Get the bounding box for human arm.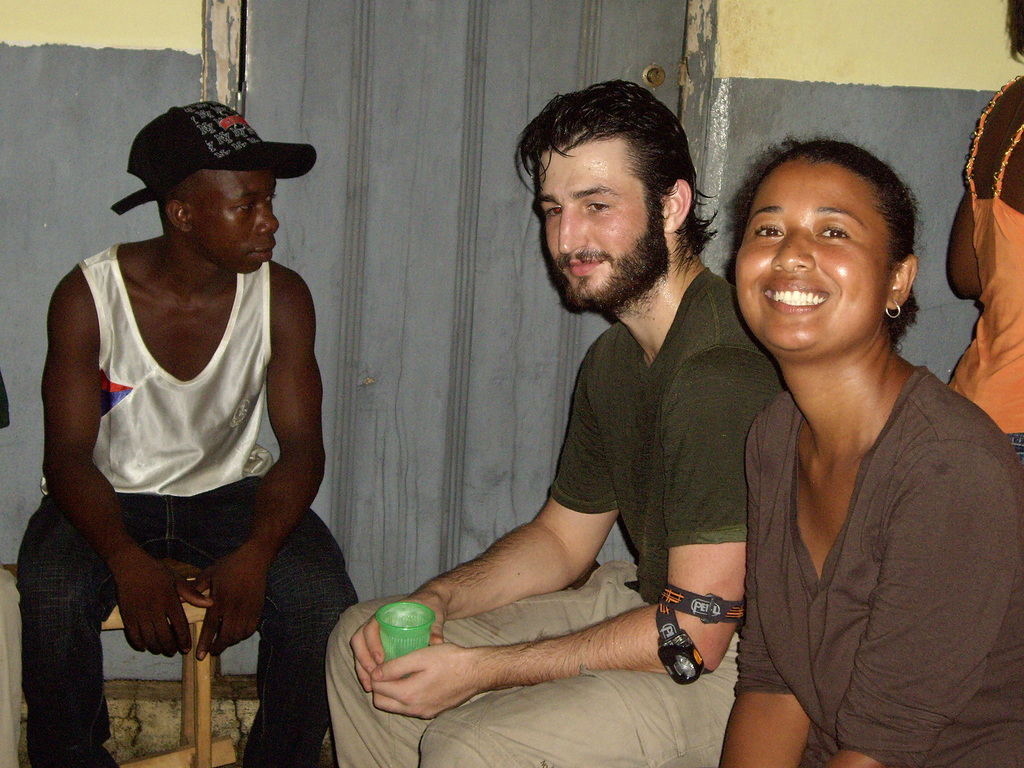
BBox(196, 264, 329, 665).
